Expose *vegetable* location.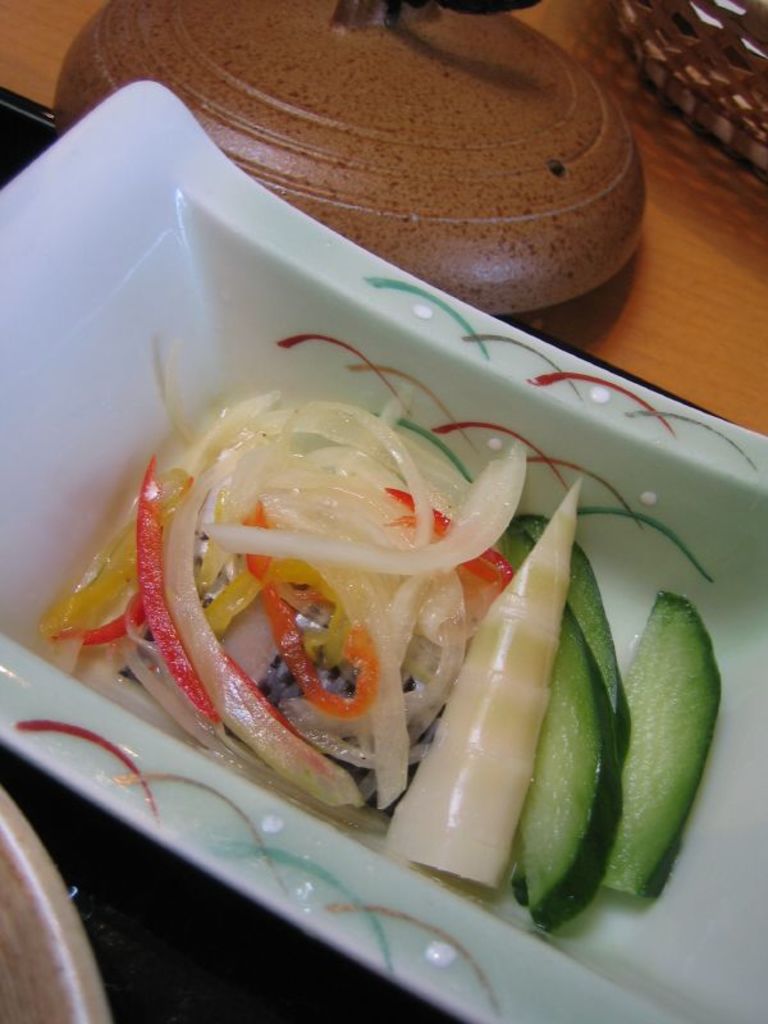
Exposed at (609,582,722,913).
